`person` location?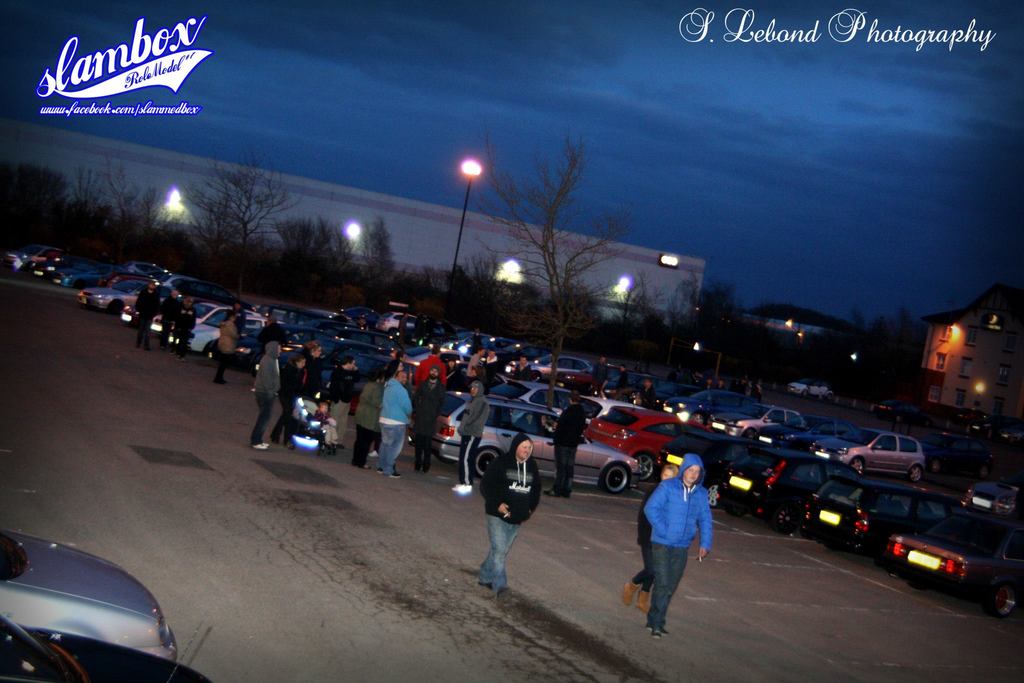
pyautogui.locateOnScreen(173, 293, 199, 350)
